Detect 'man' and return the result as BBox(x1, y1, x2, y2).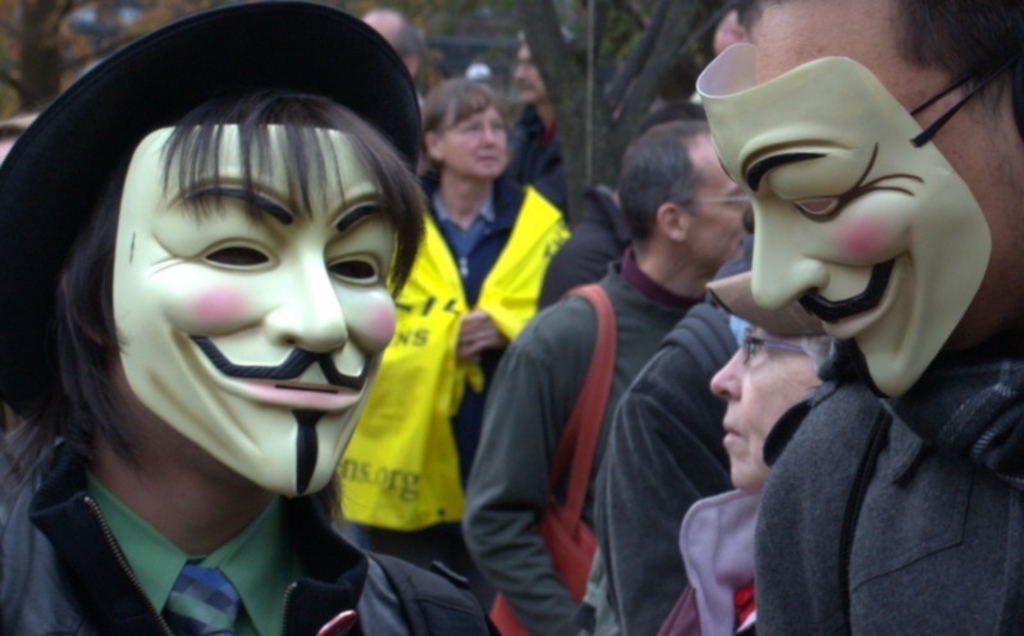
BBox(456, 125, 759, 628).
